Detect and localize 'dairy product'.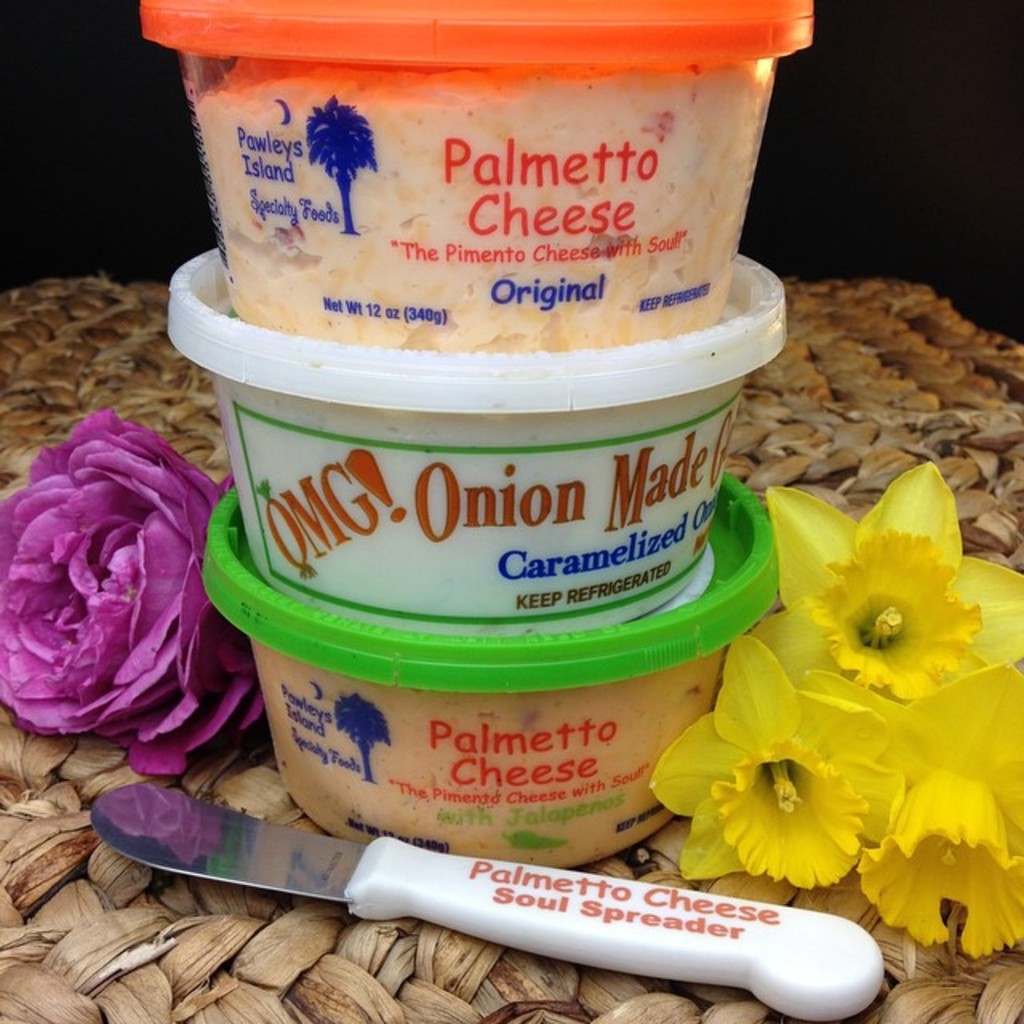
Localized at 262, 522, 789, 856.
